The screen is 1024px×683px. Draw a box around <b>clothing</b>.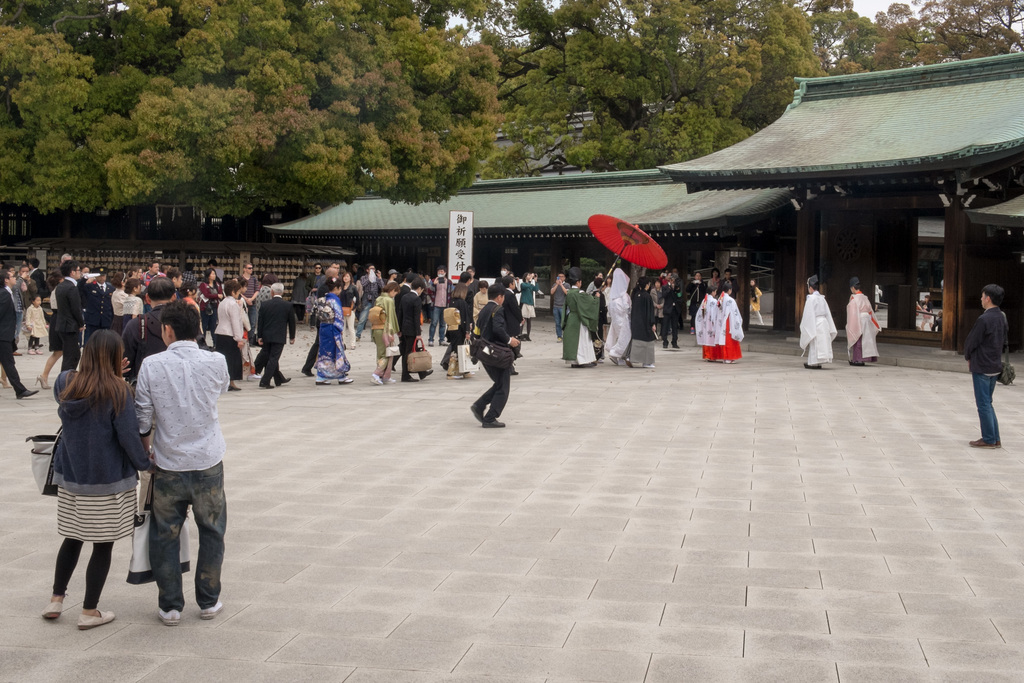
rect(58, 280, 84, 368).
